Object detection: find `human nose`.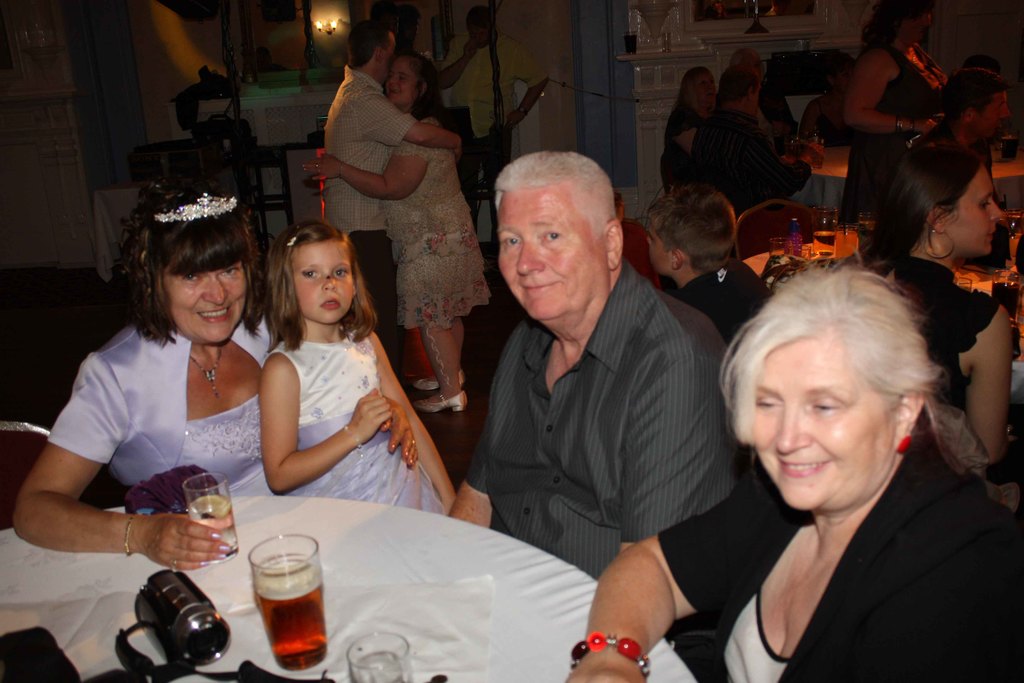
box=[989, 201, 1003, 222].
